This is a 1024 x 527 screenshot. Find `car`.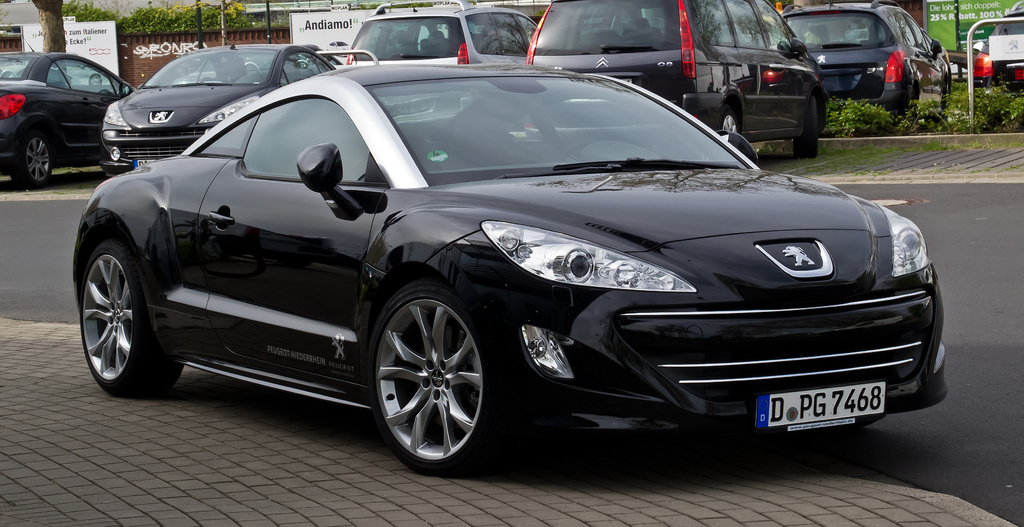
Bounding box: [x1=71, y1=45, x2=939, y2=469].
